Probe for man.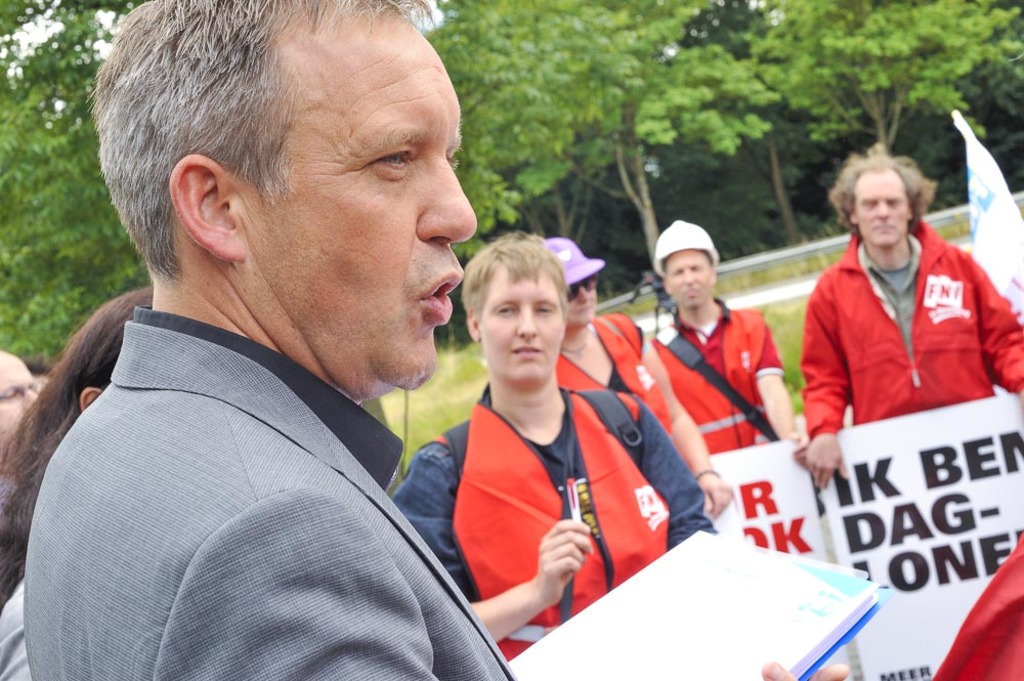
Probe result: <bbox>12, 18, 561, 664</bbox>.
